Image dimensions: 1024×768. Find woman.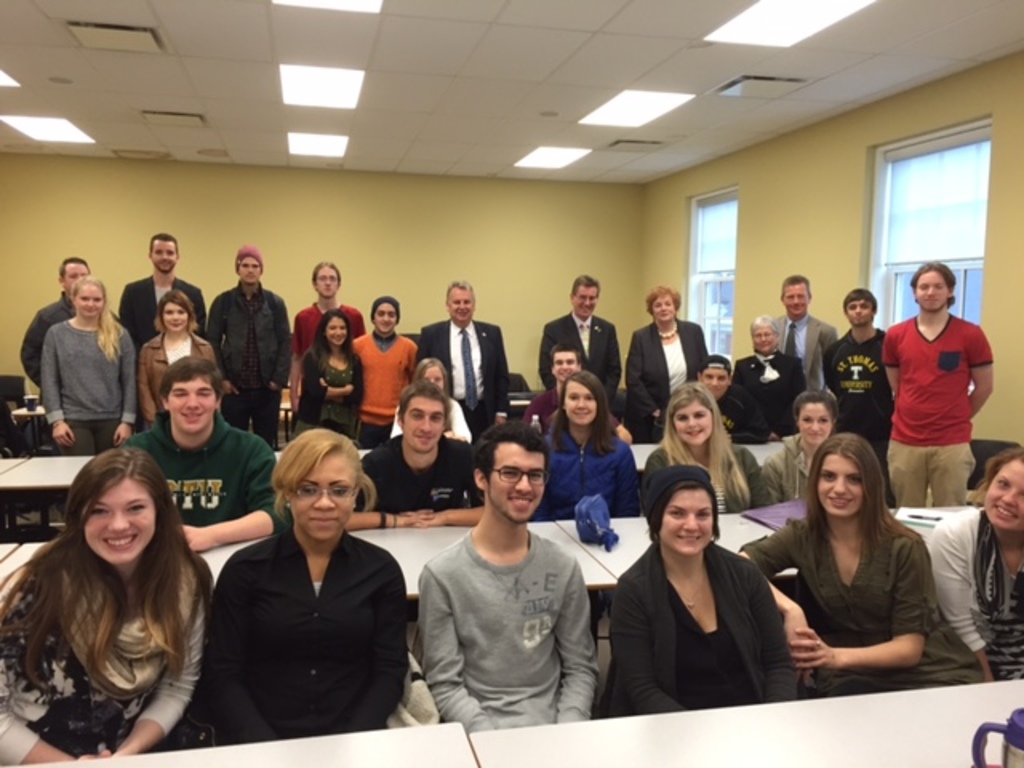
{"left": 0, "top": 451, "right": 219, "bottom": 766}.
